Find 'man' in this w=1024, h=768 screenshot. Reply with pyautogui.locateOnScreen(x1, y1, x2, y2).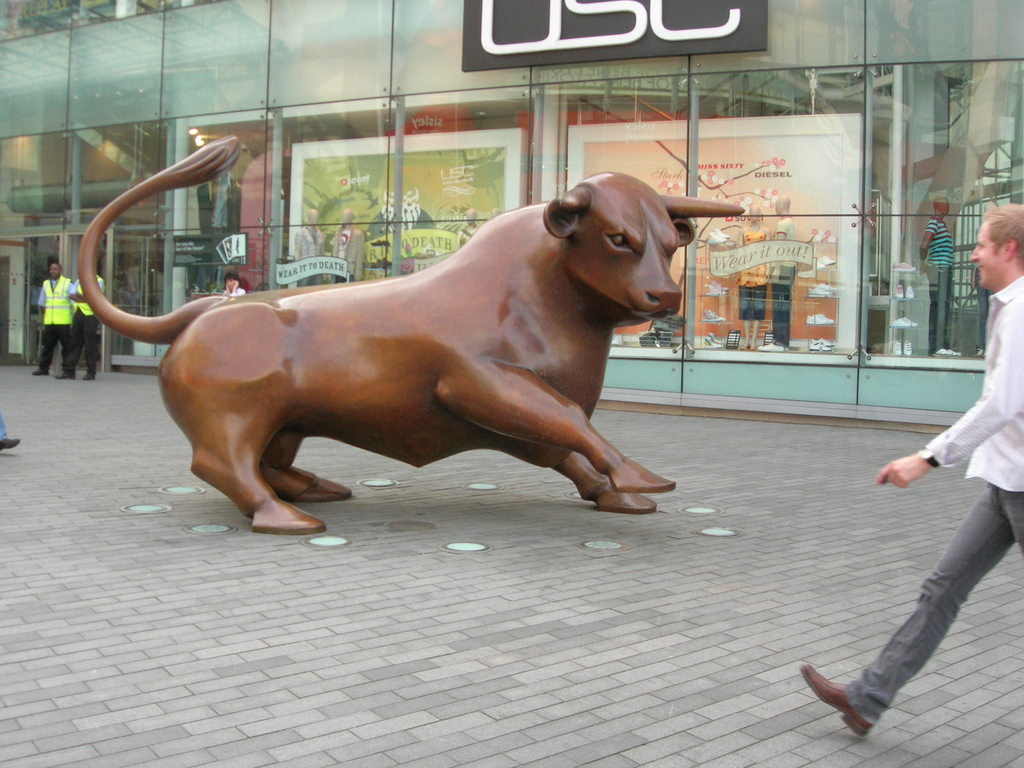
pyautogui.locateOnScreen(32, 260, 77, 381).
